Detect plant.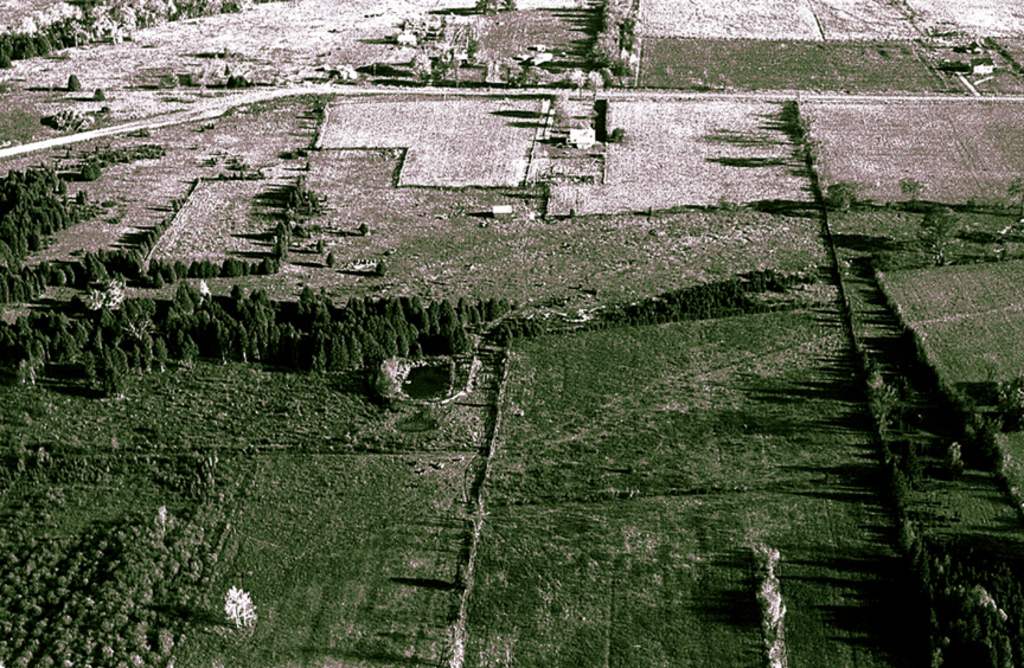
Detected at BBox(0, 83, 18, 92).
